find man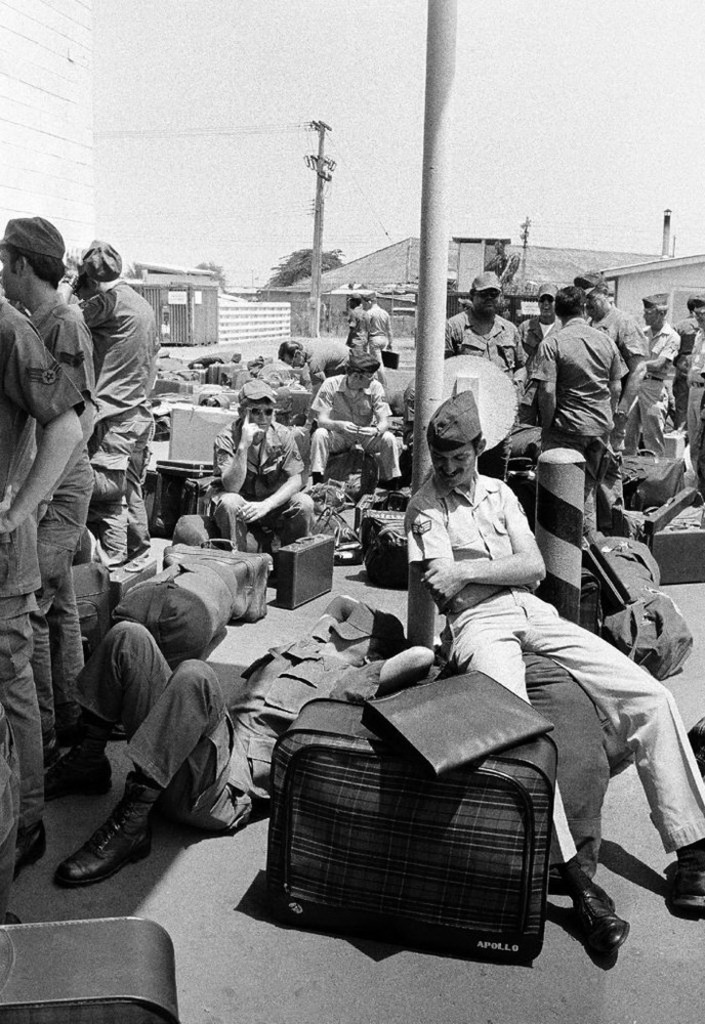
(670, 290, 704, 416)
